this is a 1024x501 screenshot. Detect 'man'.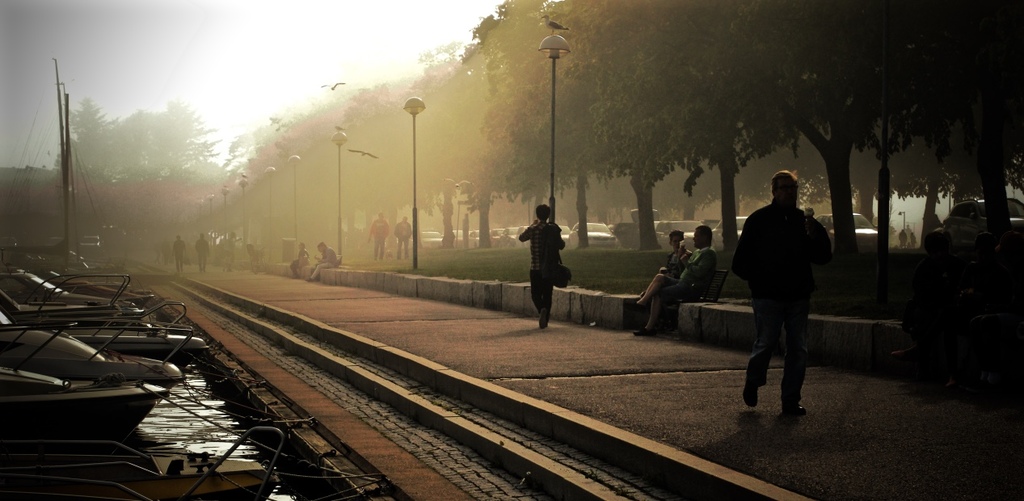
(left=371, top=213, right=386, bottom=261).
